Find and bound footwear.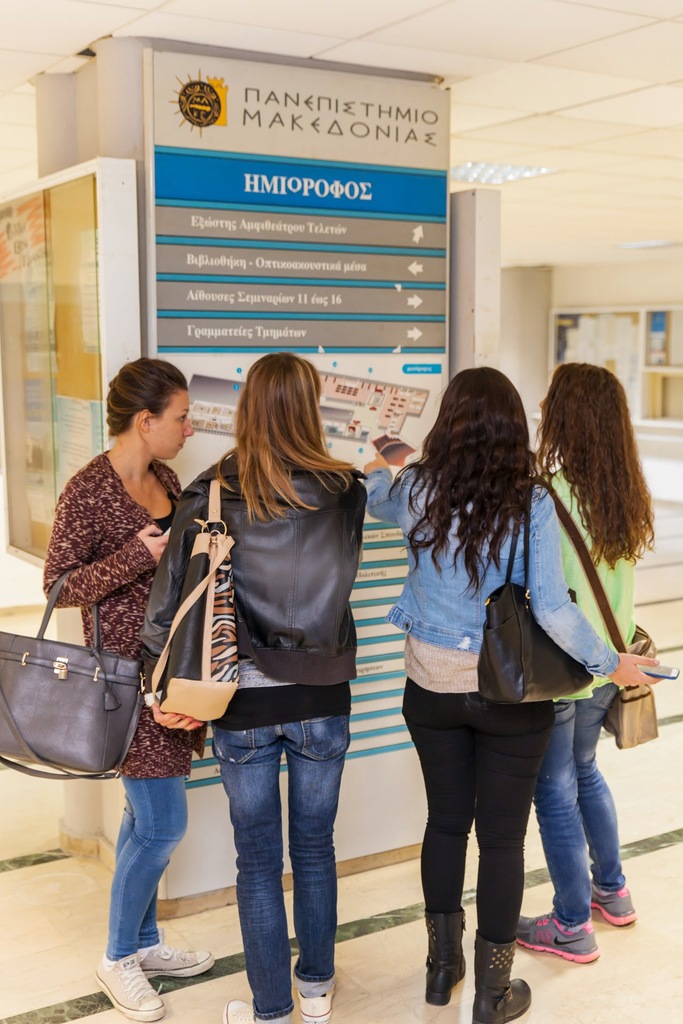
Bound: 136 925 218 984.
